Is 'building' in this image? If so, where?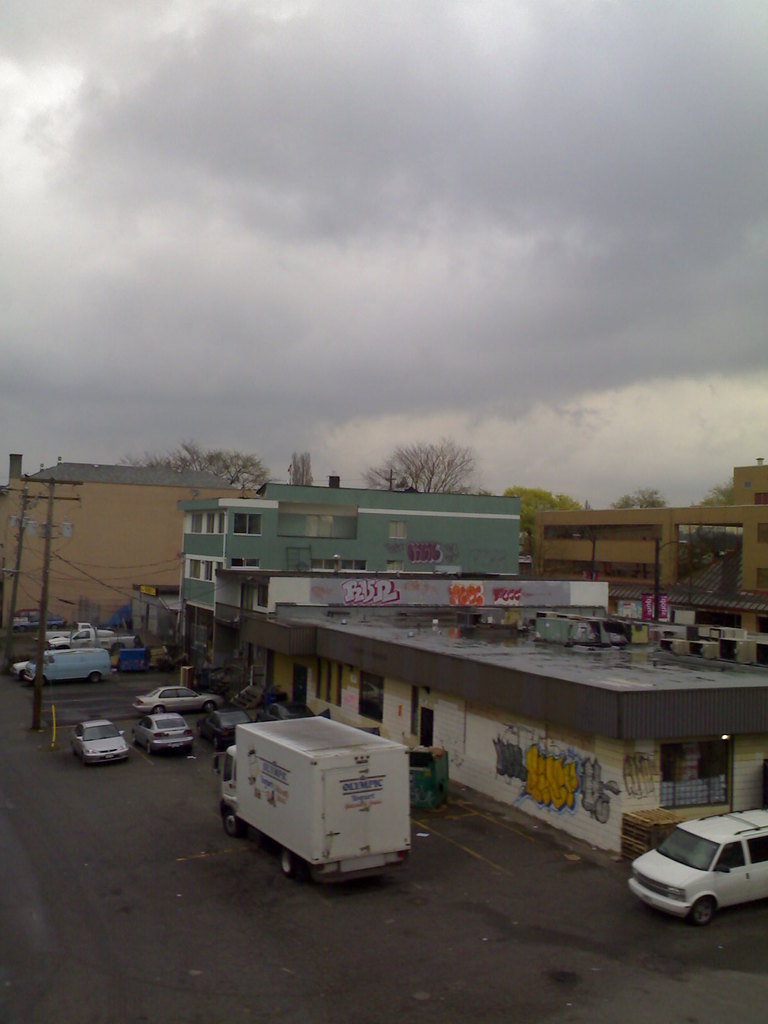
Yes, at box=[177, 476, 522, 674].
